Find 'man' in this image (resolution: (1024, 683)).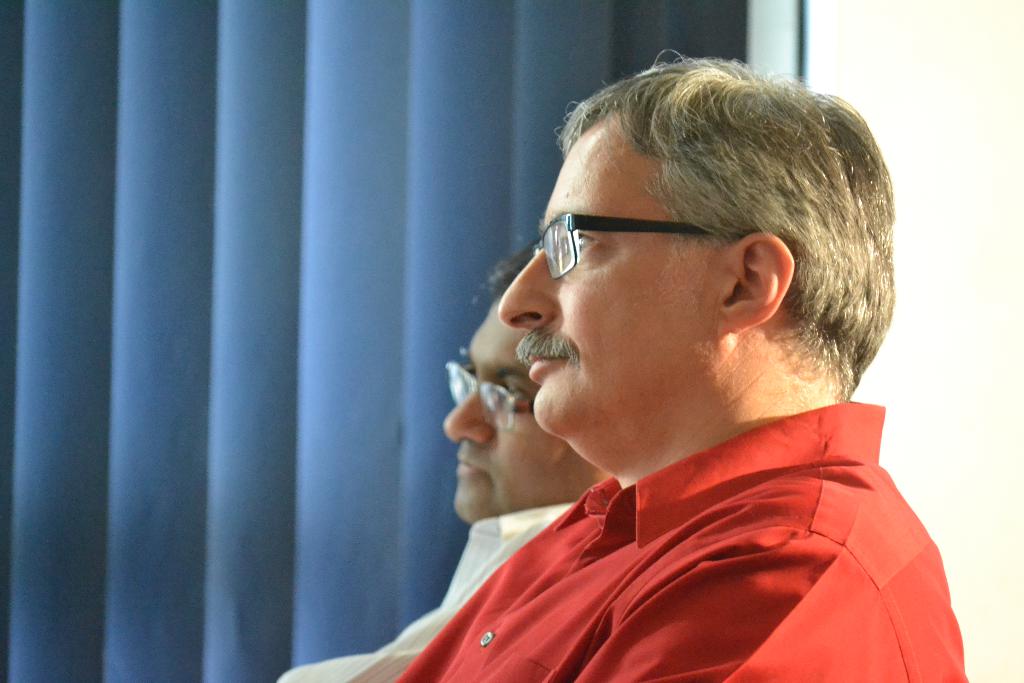
bbox=(389, 49, 966, 682).
